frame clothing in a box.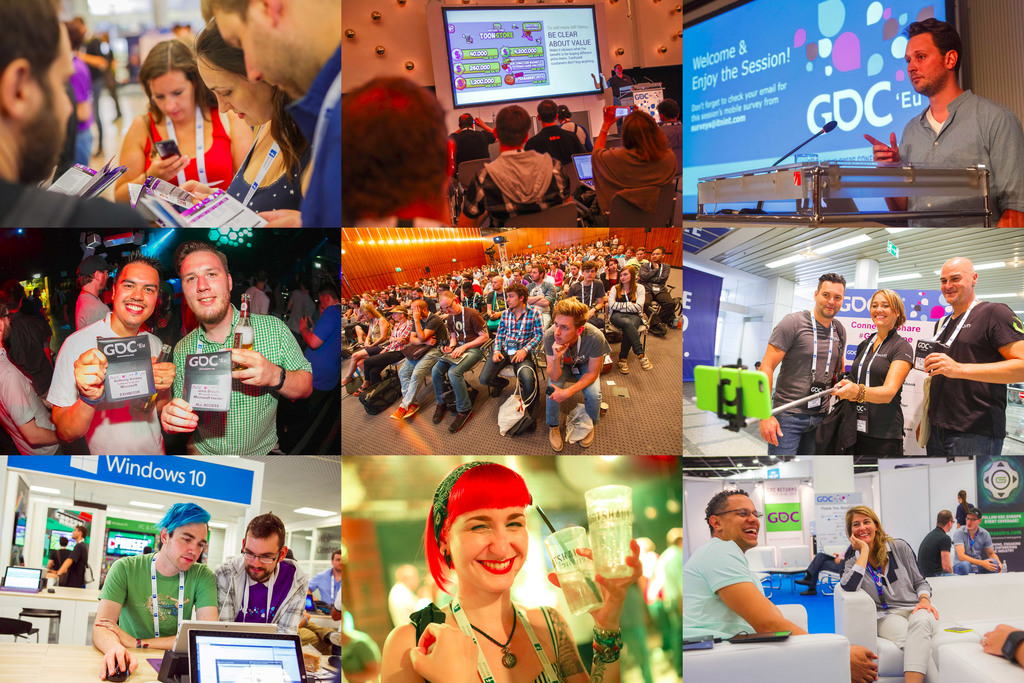
x1=586, y1=142, x2=687, y2=212.
